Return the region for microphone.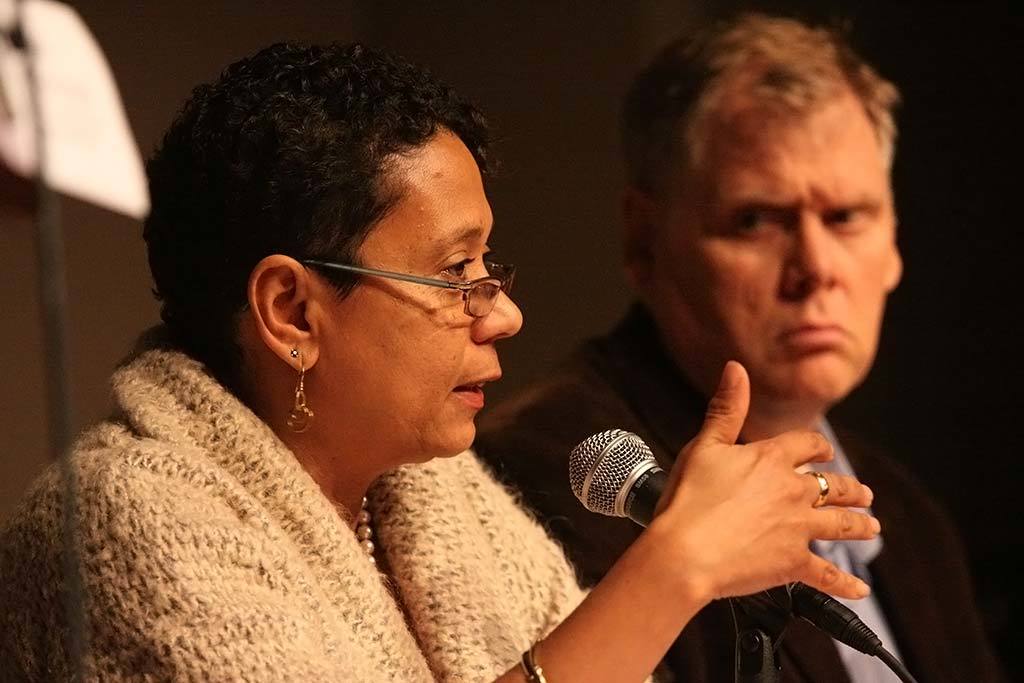
{"x1": 569, "y1": 427, "x2": 883, "y2": 659}.
